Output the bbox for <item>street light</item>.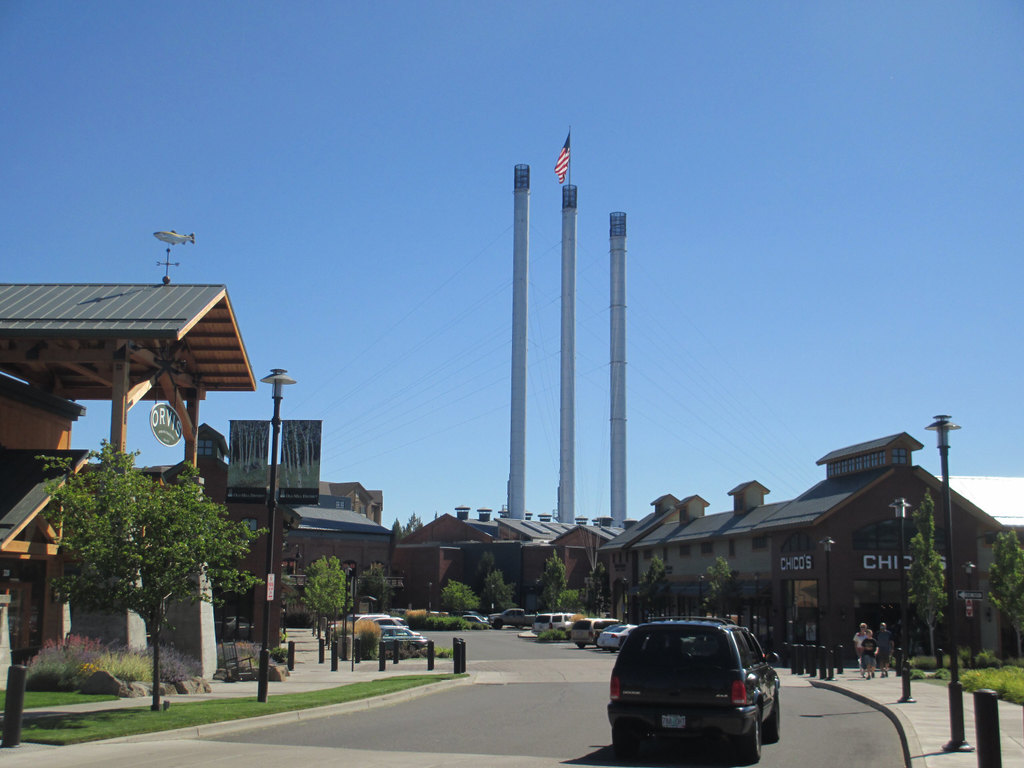
<bbox>254, 369, 295, 711</bbox>.
